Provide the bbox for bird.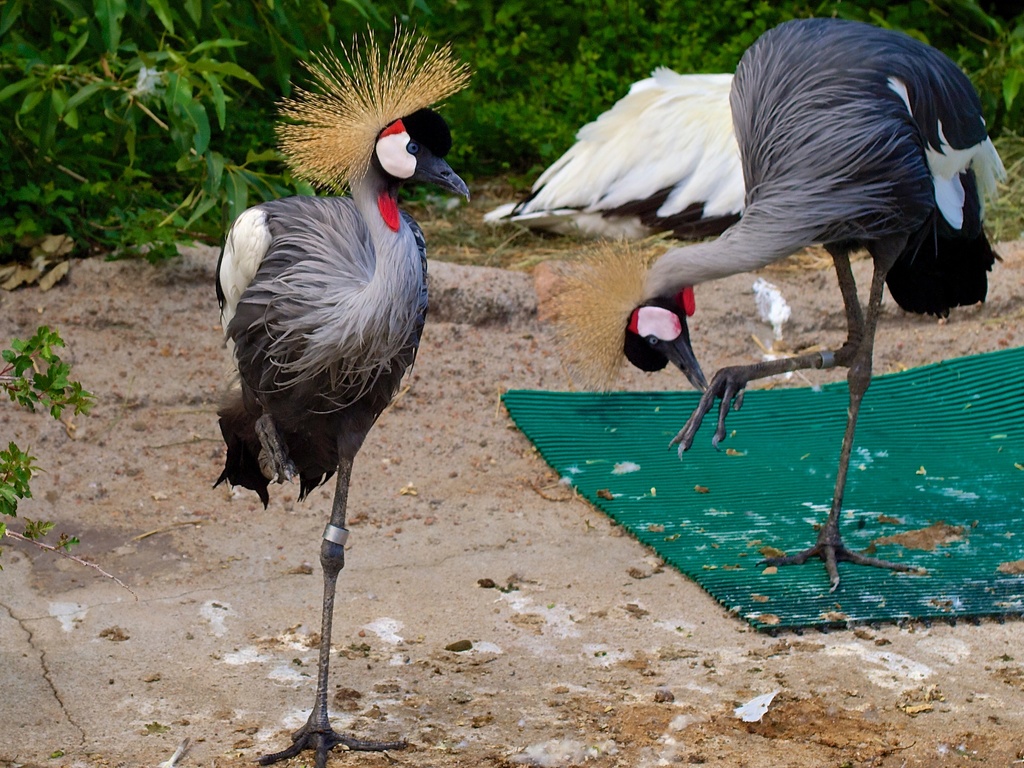
Rect(477, 19, 1007, 602).
